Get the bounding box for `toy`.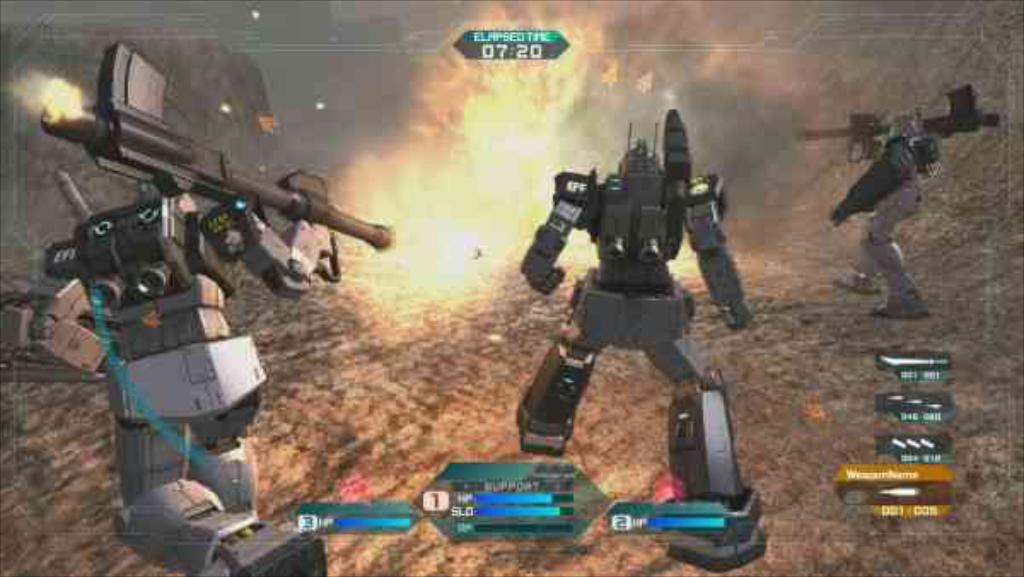
(left=502, top=108, right=773, bottom=485).
